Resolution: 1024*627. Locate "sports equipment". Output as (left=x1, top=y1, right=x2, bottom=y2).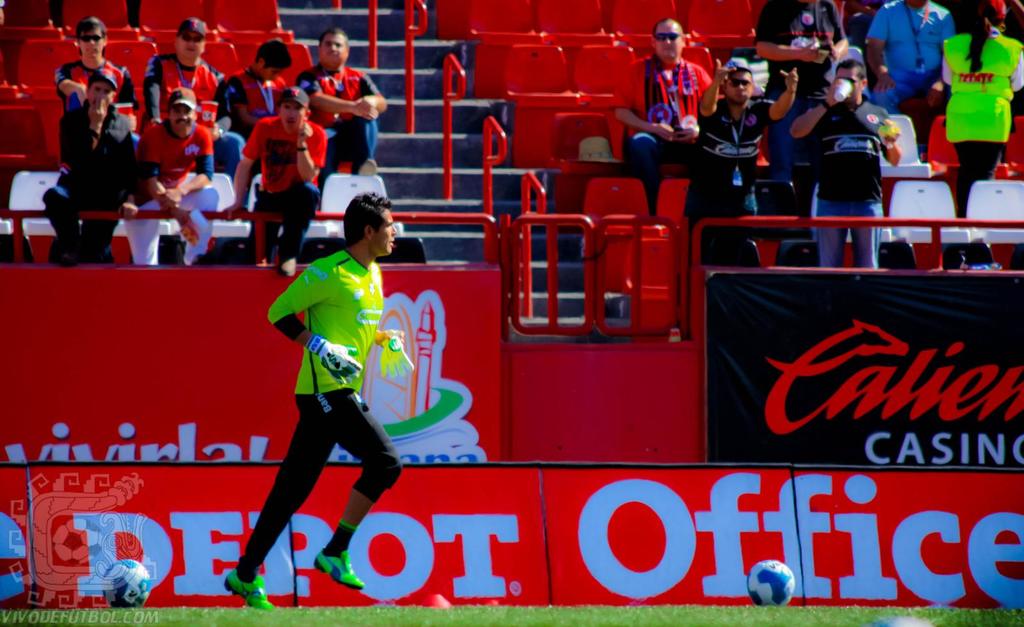
(left=219, top=567, right=277, bottom=611).
